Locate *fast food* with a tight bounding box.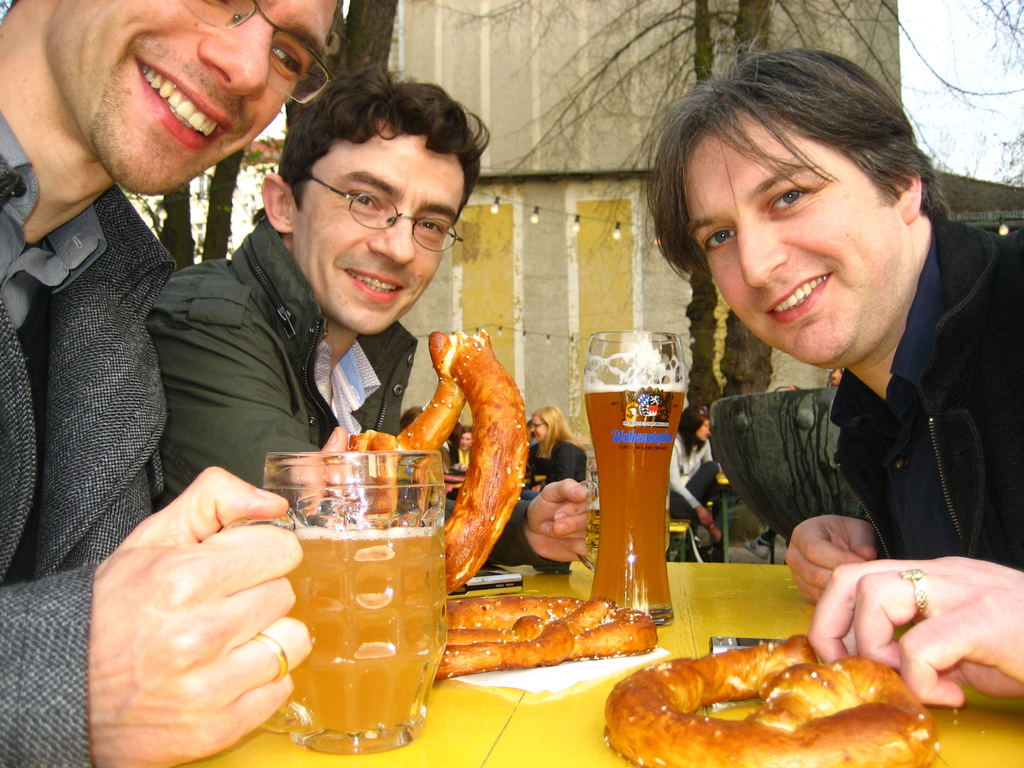
<bbox>342, 331, 453, 675</bbox>.
